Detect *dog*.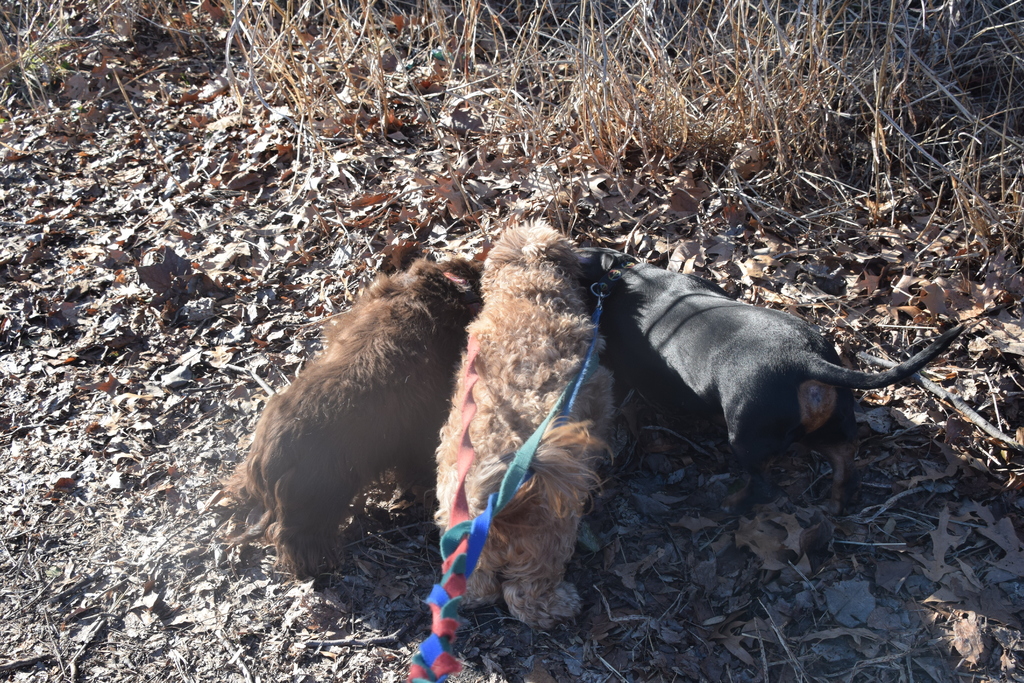
Detected at box(438, 208, 621, 628).
